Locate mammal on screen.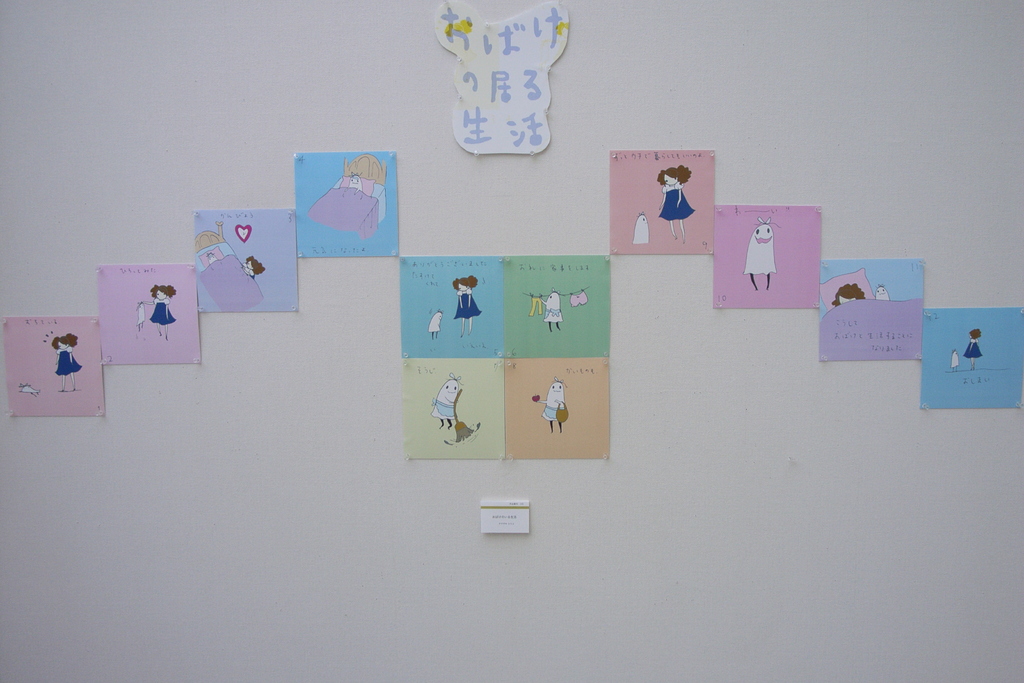
On screen at <box>53,334,78,391</box>.
